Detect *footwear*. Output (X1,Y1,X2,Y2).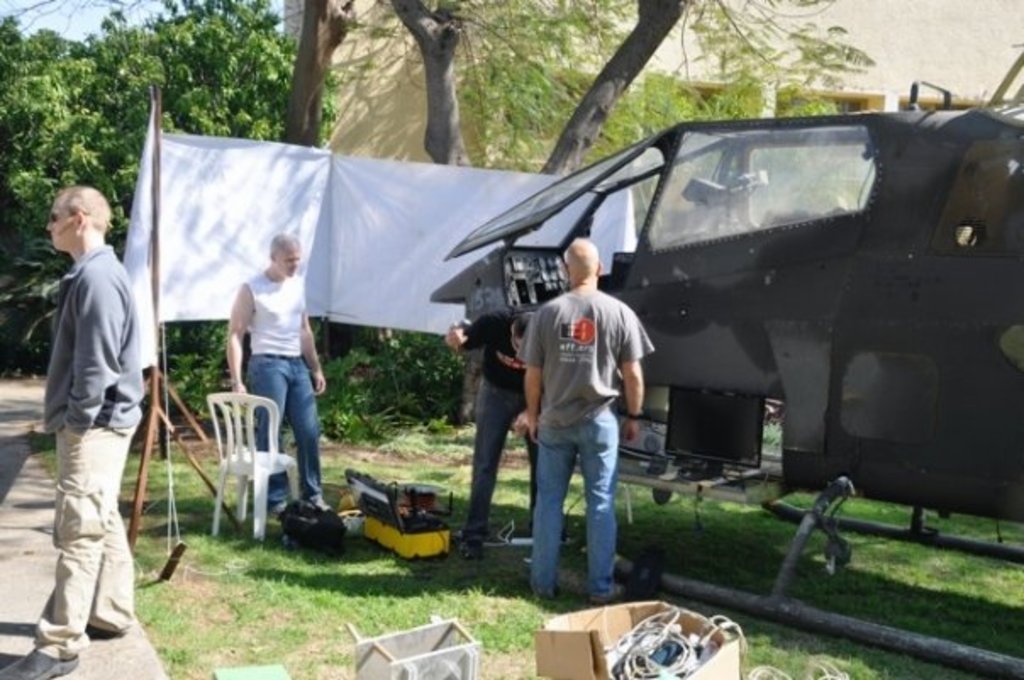
(0,648,78,678).
